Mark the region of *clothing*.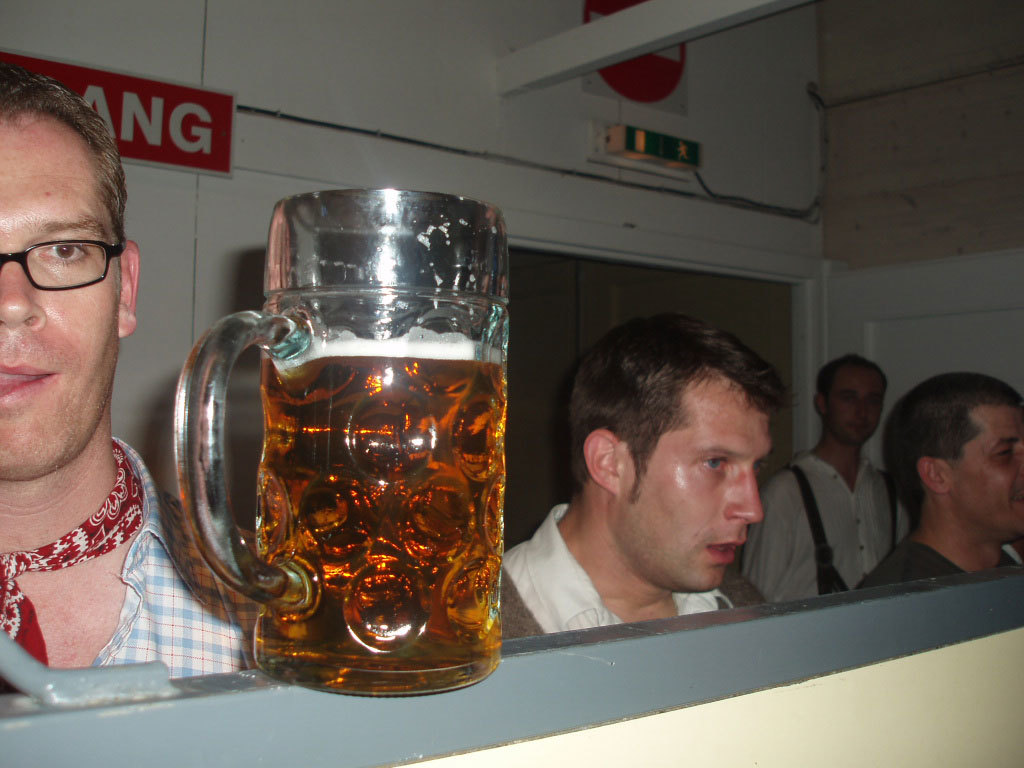
Region: region(0, 435, 259, 677).
